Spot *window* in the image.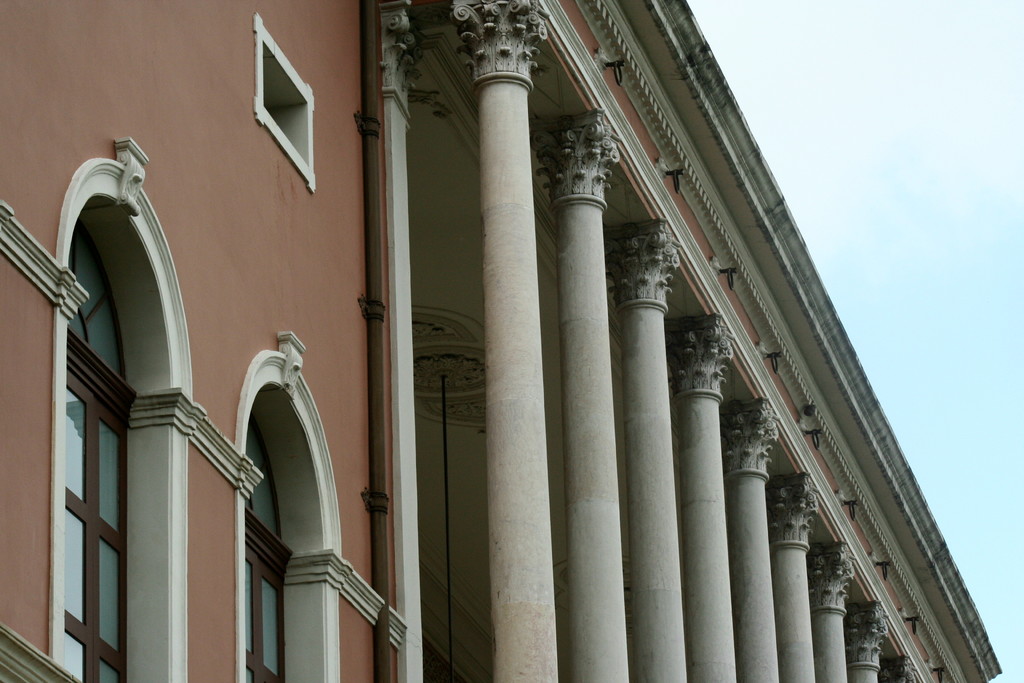
*window* found at bbox=(60, 251, 132, 682).
